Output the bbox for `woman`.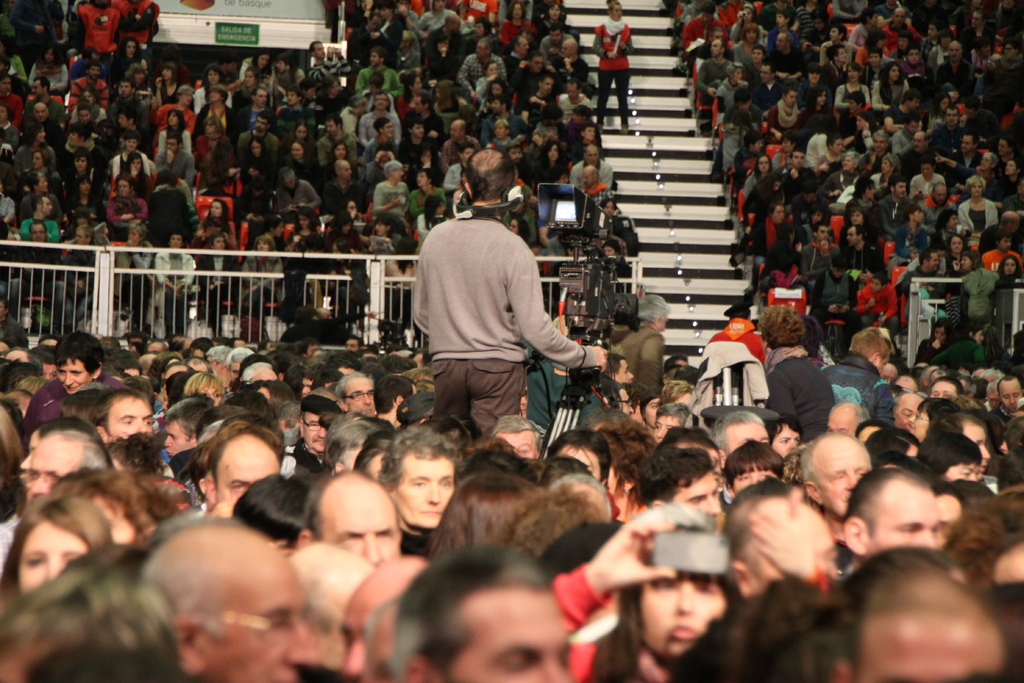
<region>913, 317, 950, 362</region>.
